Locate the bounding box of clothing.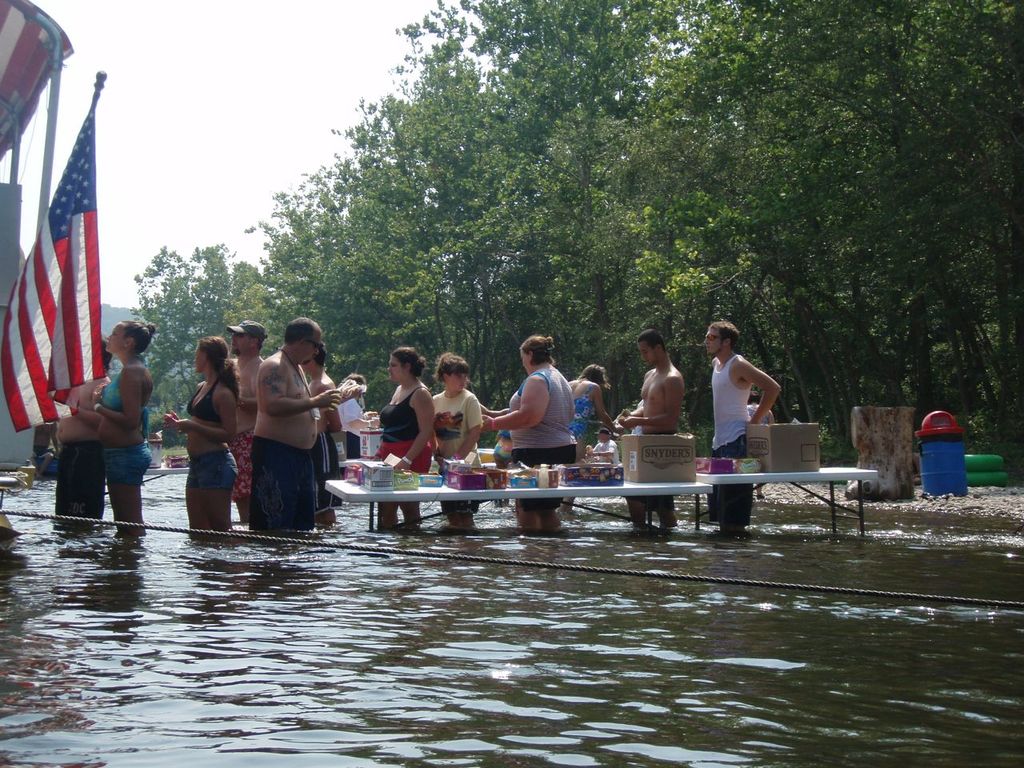
Bounding box: crop(336, 394, 362, 423).
